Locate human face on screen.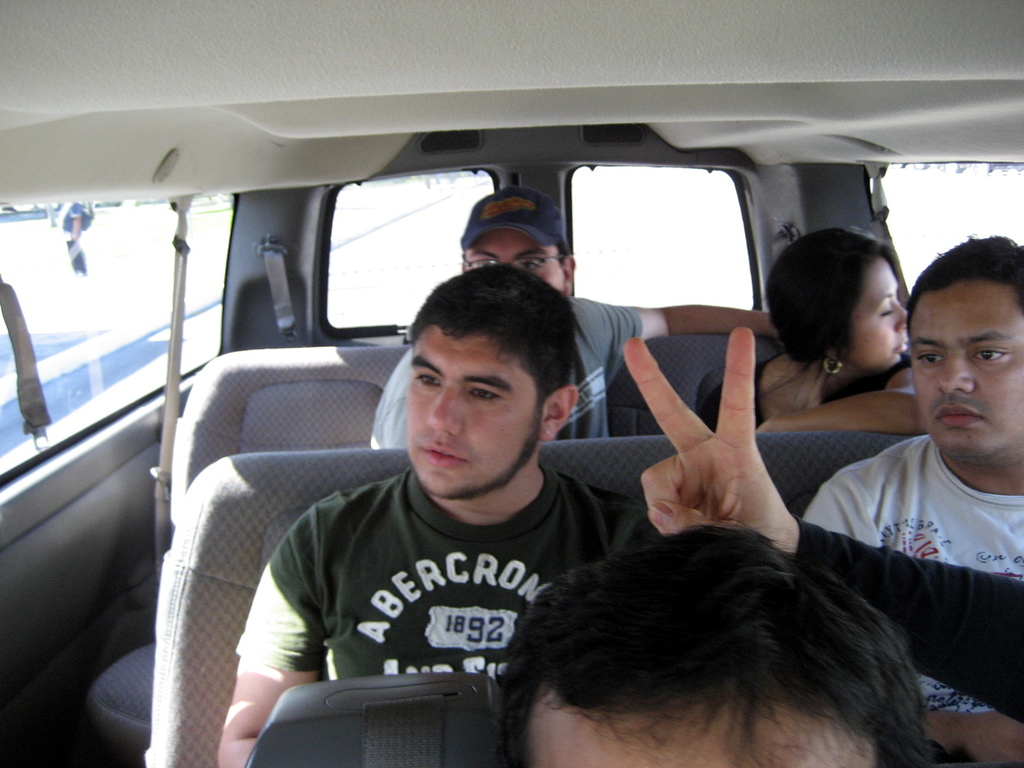
On screen at 466,229,575,299.
